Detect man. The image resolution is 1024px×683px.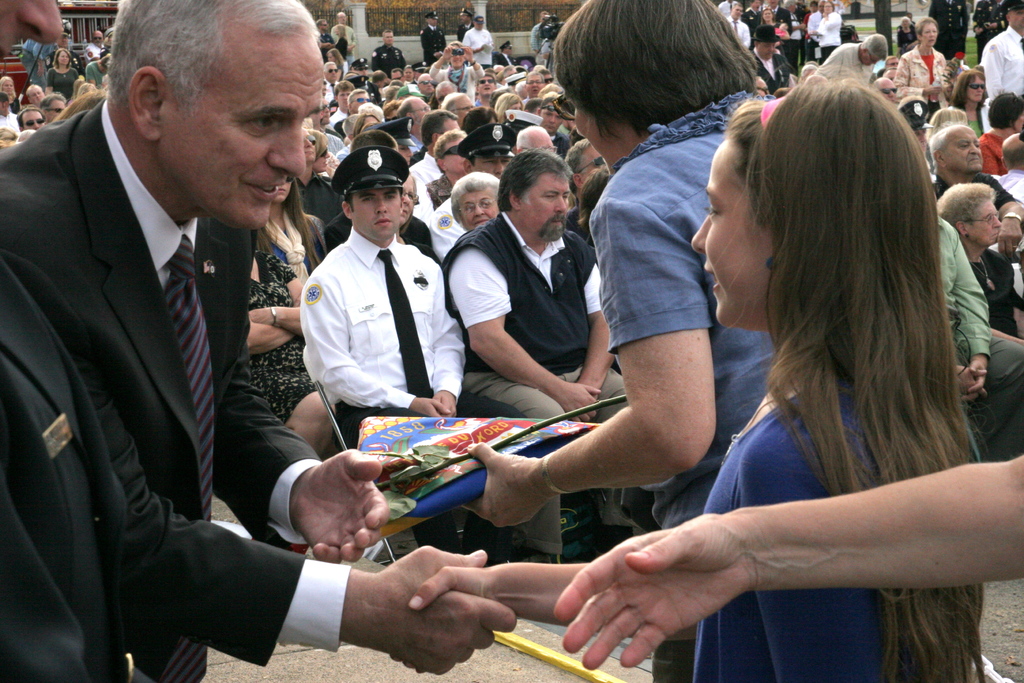
box=[522, 68, 546, 107].
